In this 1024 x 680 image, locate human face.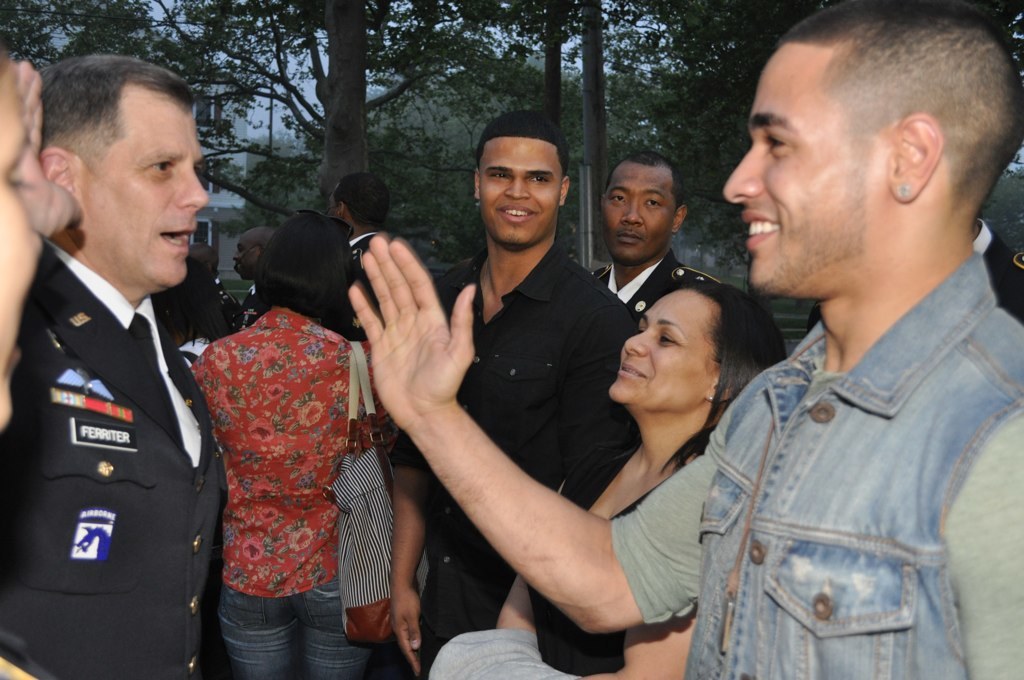
Bounding box: <region>326, 192, 338, 218</region>.
